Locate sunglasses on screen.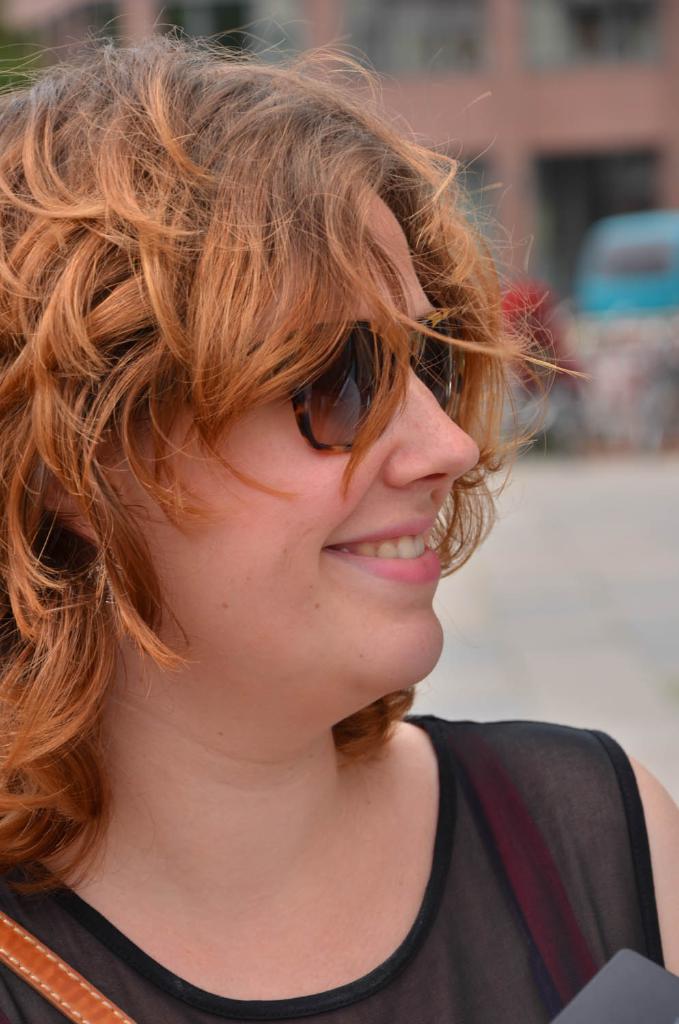
On screen at select_region(295, 301, 470, 453).
